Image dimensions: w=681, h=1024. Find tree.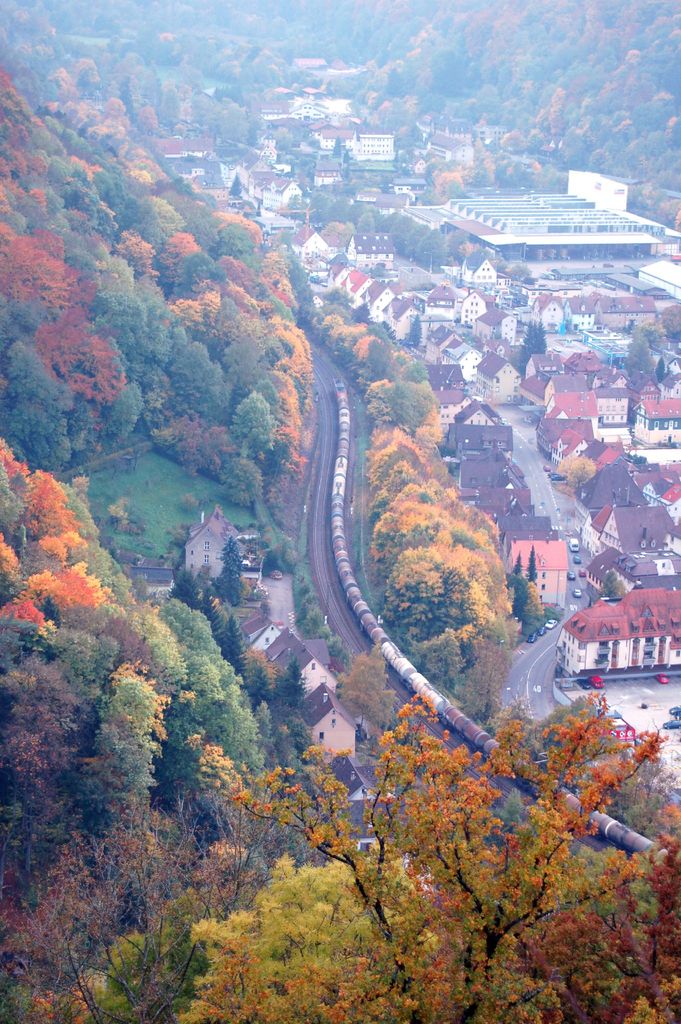
0:426:279:1023.
